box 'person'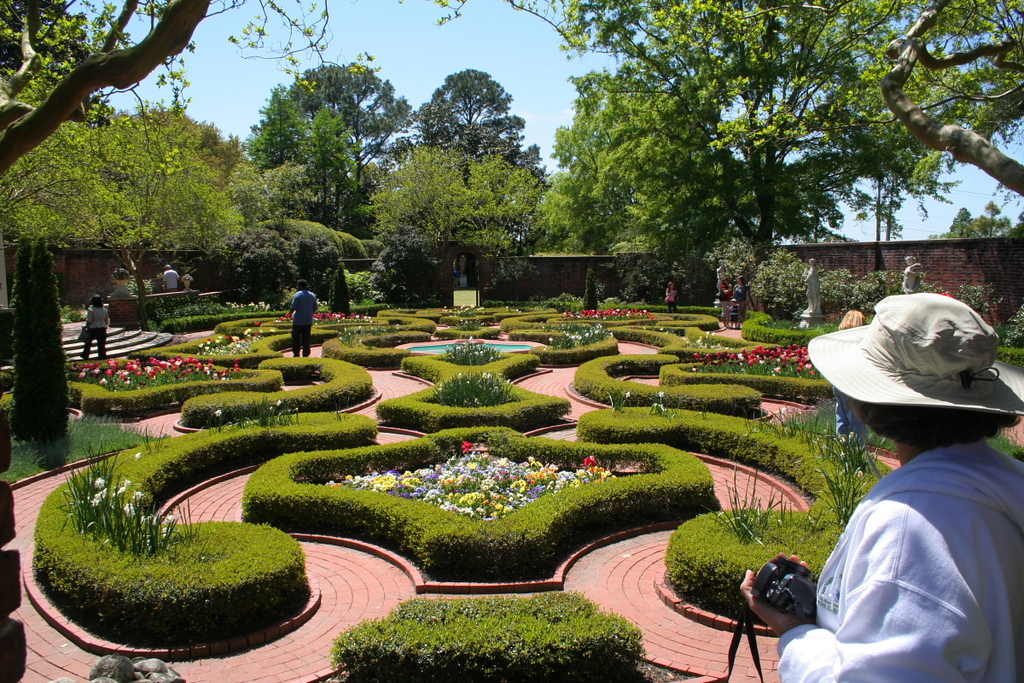
rect(661, 282, 675, 310)
